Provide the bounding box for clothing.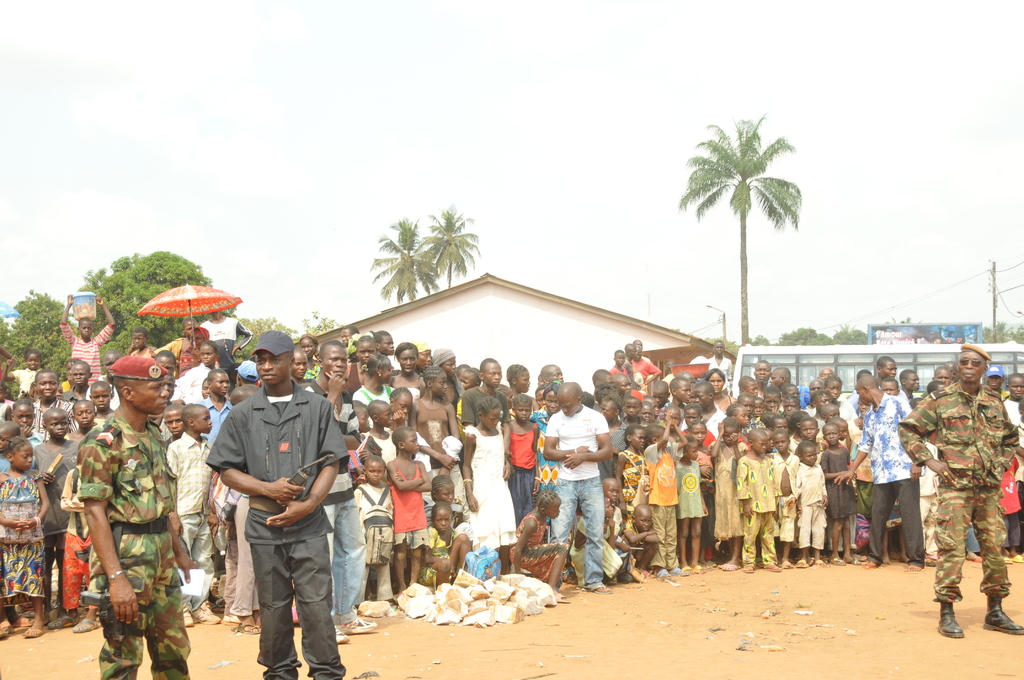
box(598, 424, 630, 482).
